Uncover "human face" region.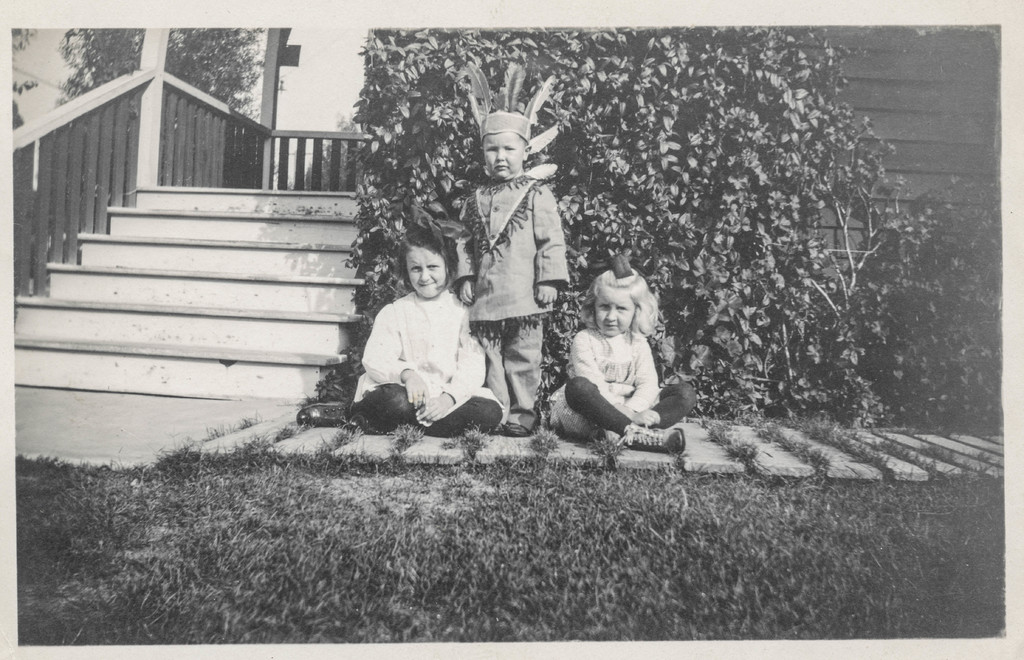
Uncovered: 598, 288, 637, 337.
